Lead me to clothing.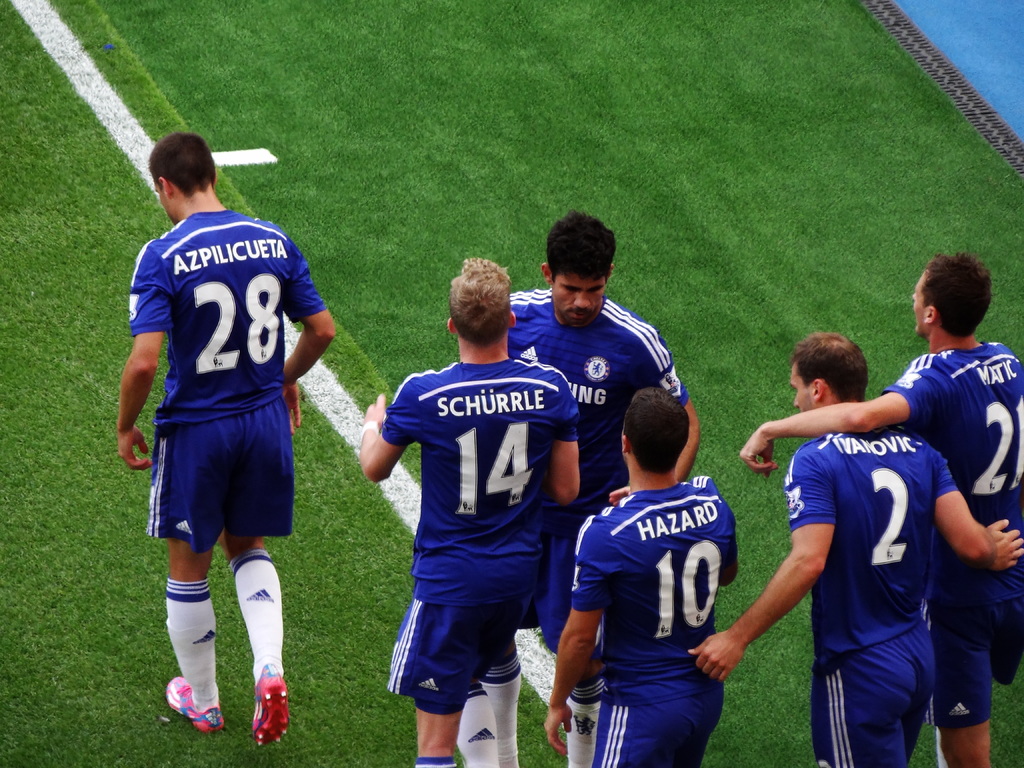
Lead to <box>374,343,584,712</box>.
